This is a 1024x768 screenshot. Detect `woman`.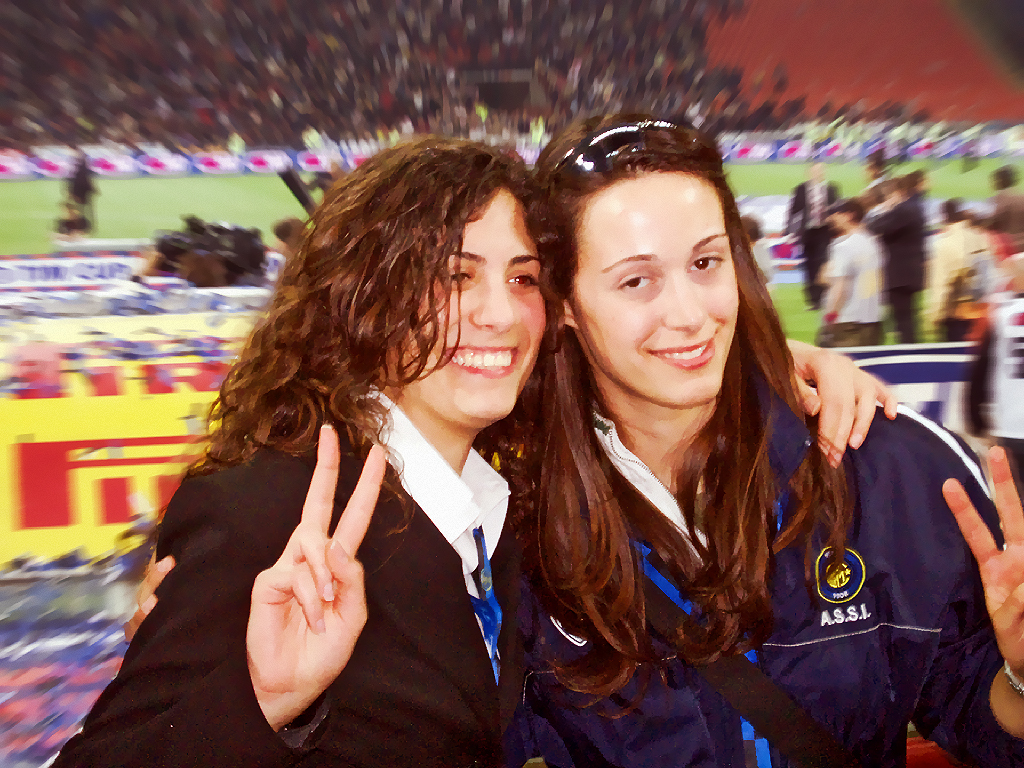
detection(48, 138, 894, 767).
